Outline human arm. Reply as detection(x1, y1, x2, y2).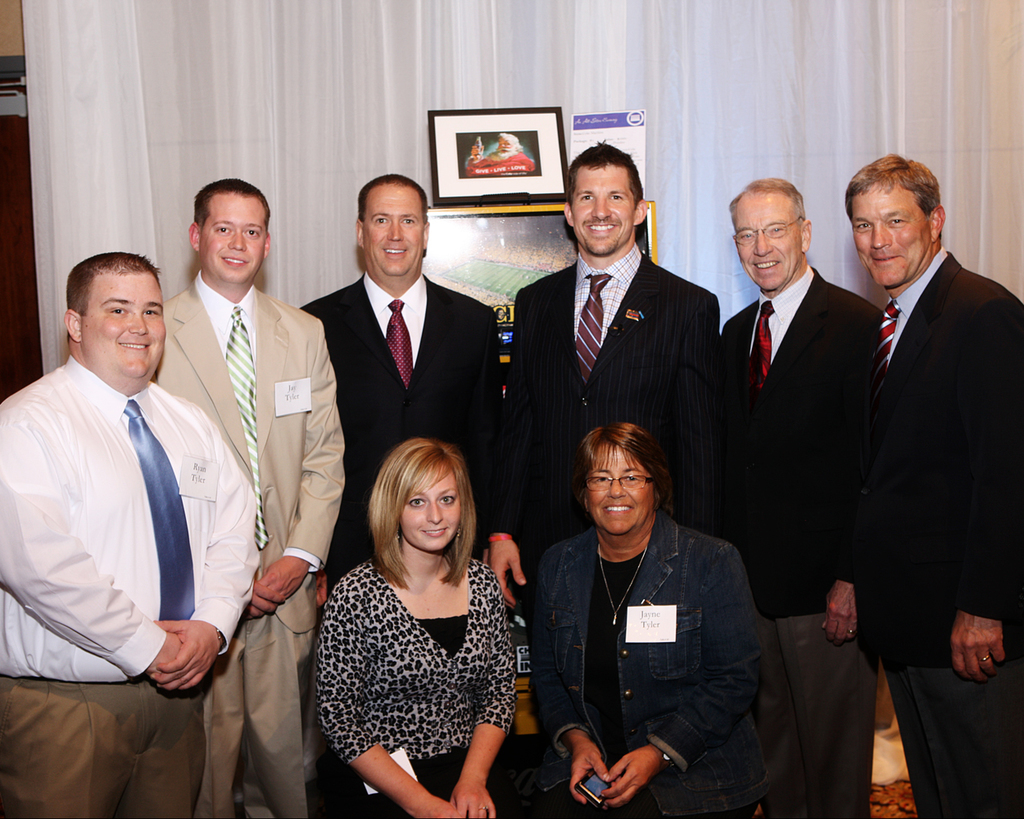
detection(457, 573, 523, 818).
